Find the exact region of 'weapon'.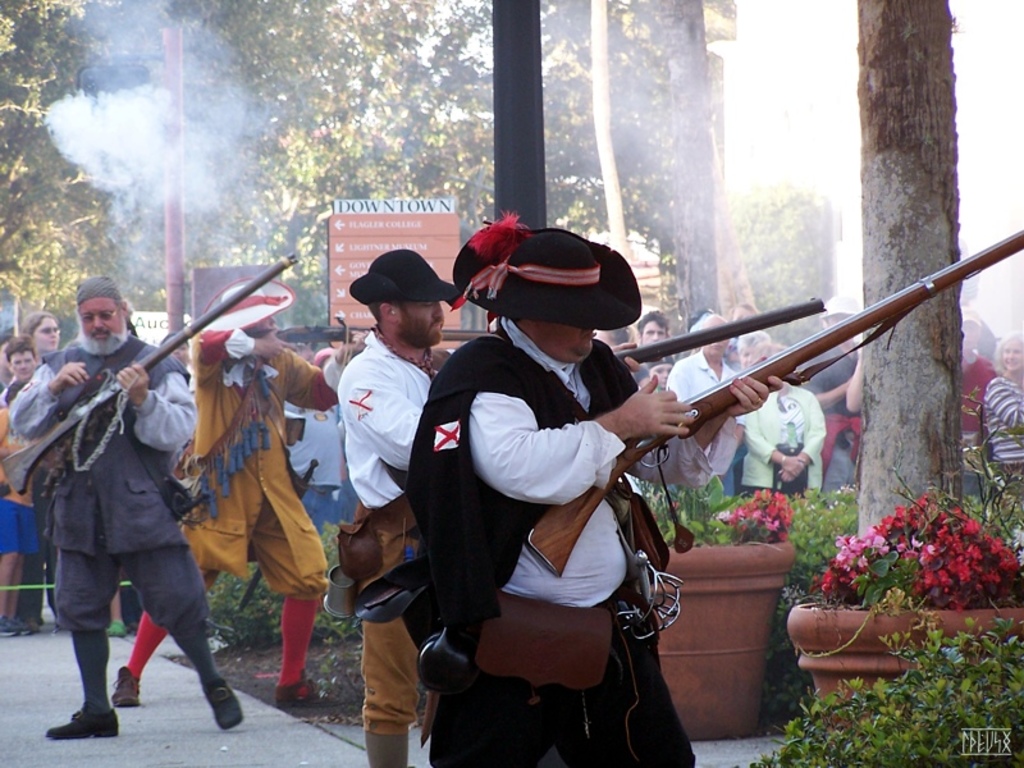
Exact region: l=276, t=320, r=497, b=347.
